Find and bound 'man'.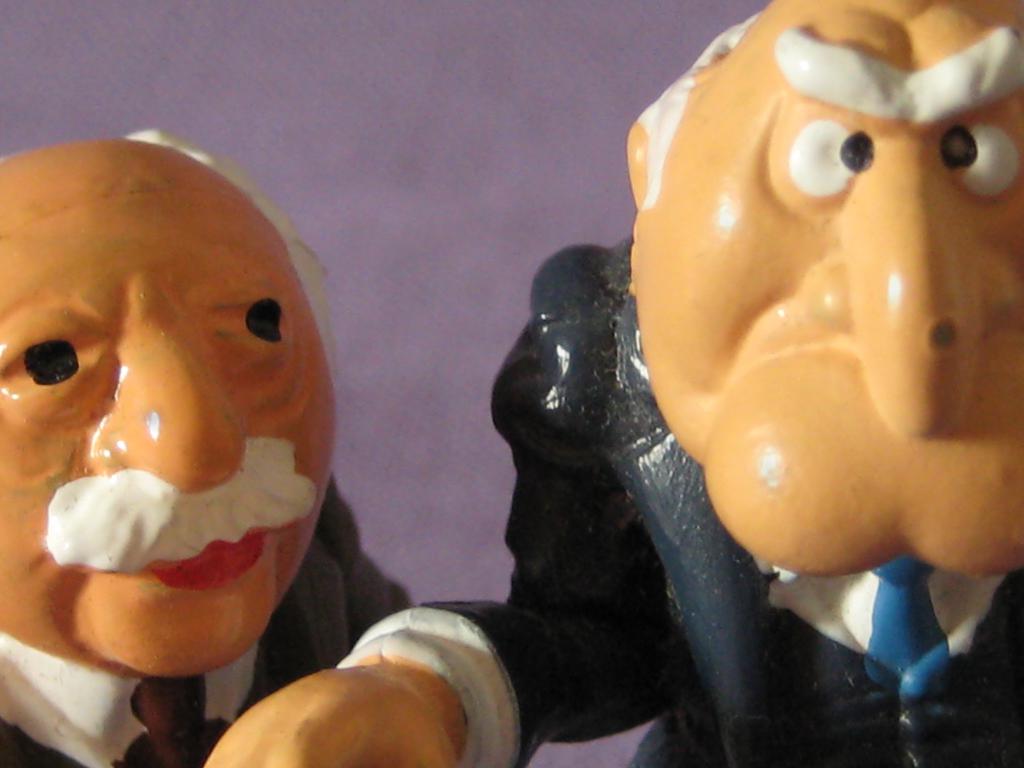
Bound: 0/139/408/767.
